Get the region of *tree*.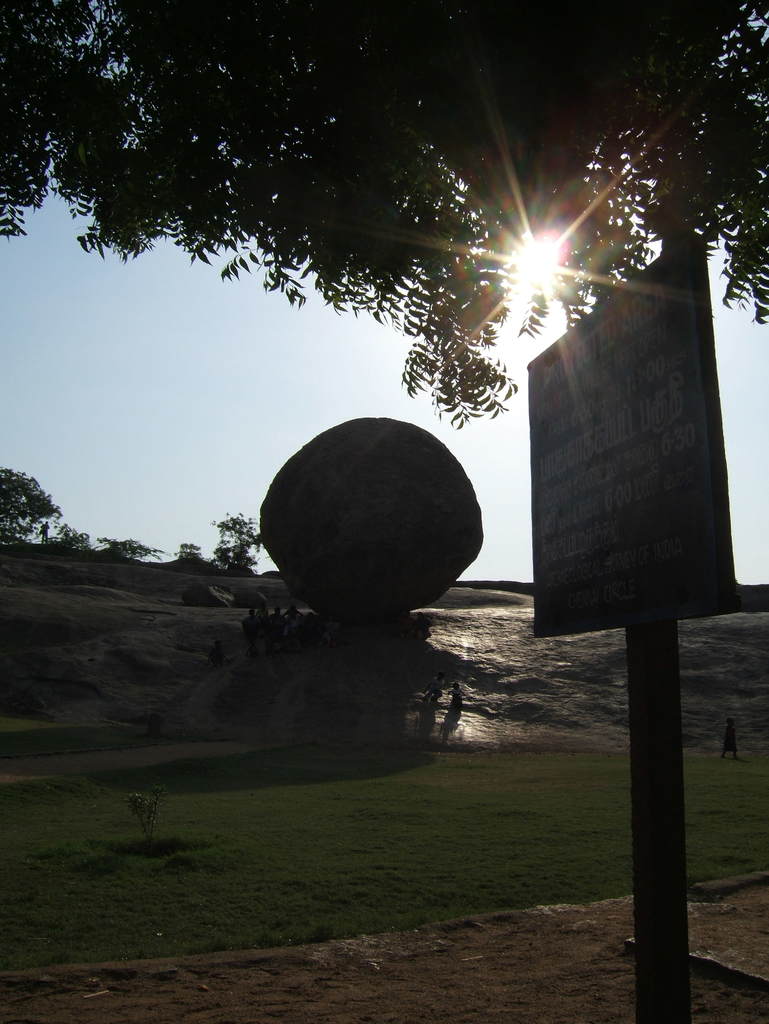
[left=0, top=468, right=63, bottom=556].
